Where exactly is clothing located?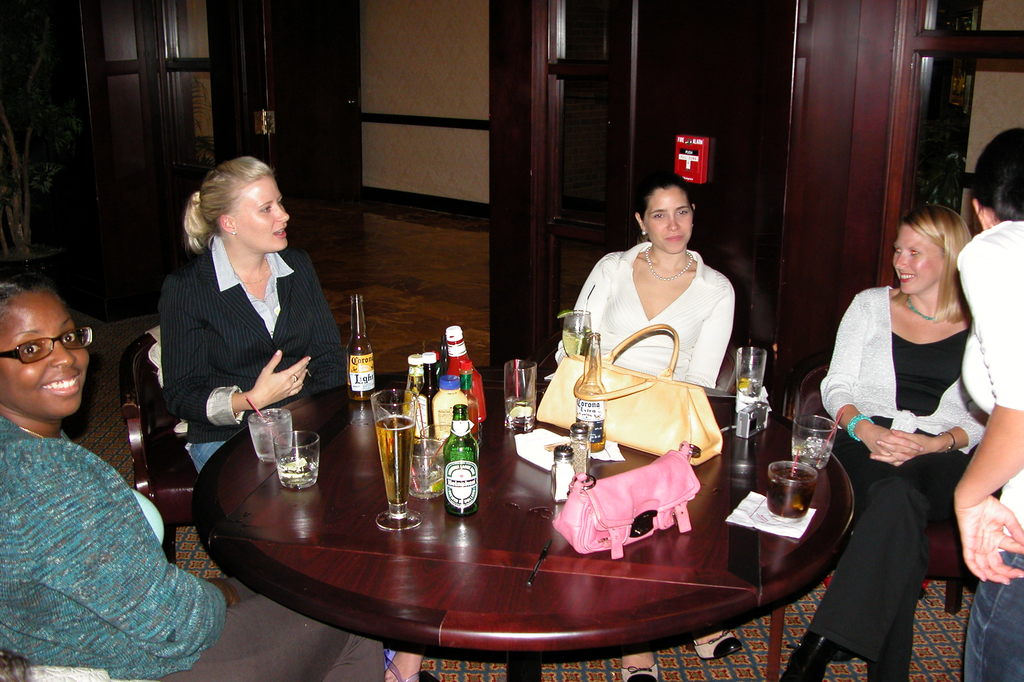
Its bounding box is locate(944, 216, 1023, 676).
